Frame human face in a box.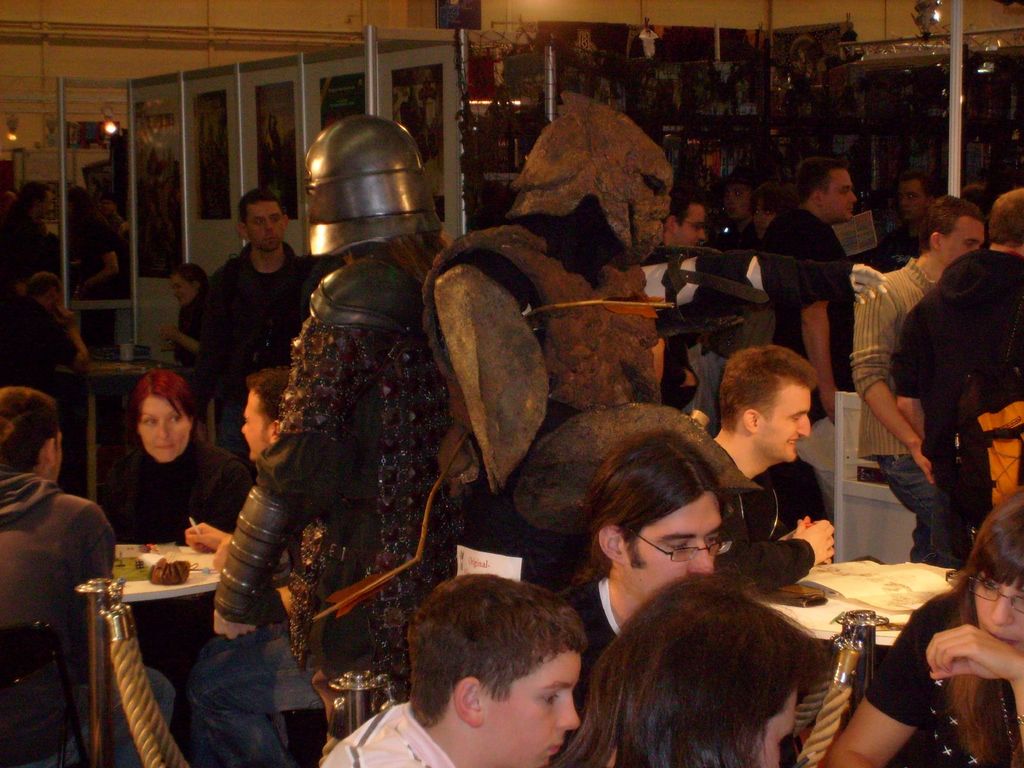
region(486, 648, 580, 767).
